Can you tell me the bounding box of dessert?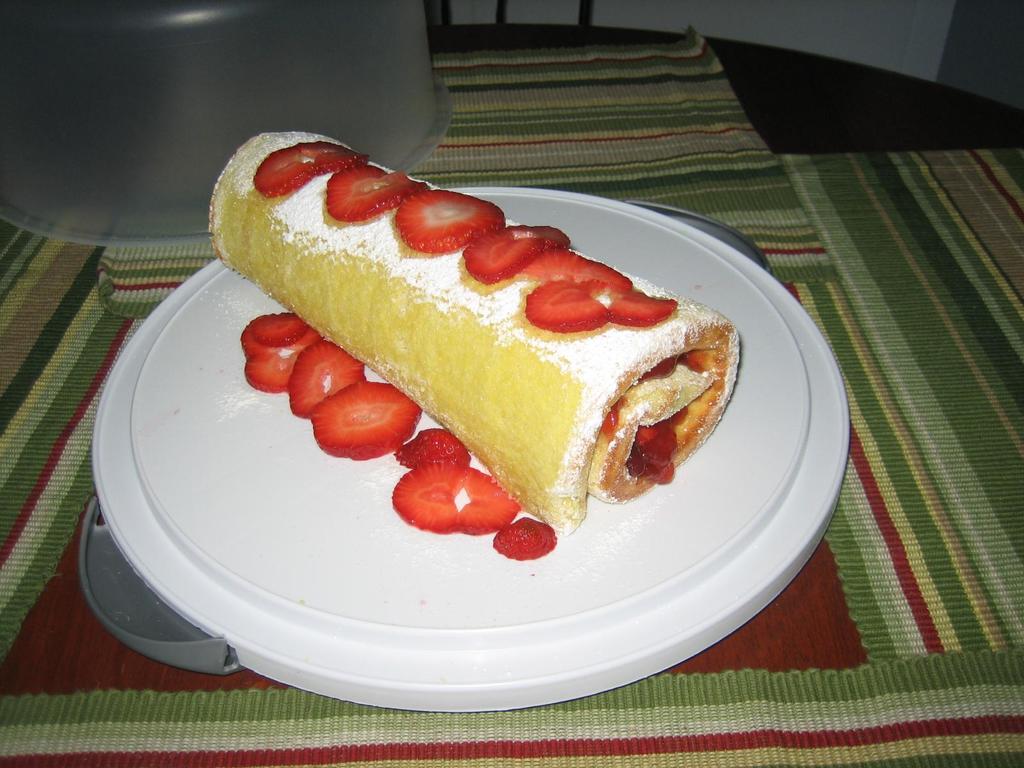
191,132,739,543.
